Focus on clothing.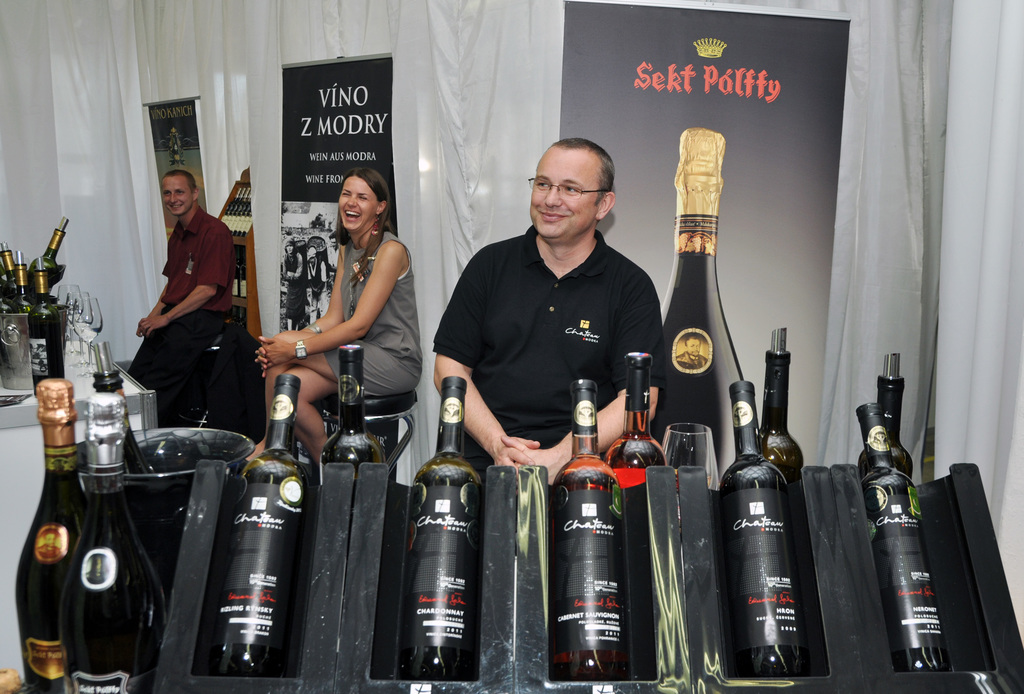
Focused at <bbox>432, 229, 664, 470</bbox>.
